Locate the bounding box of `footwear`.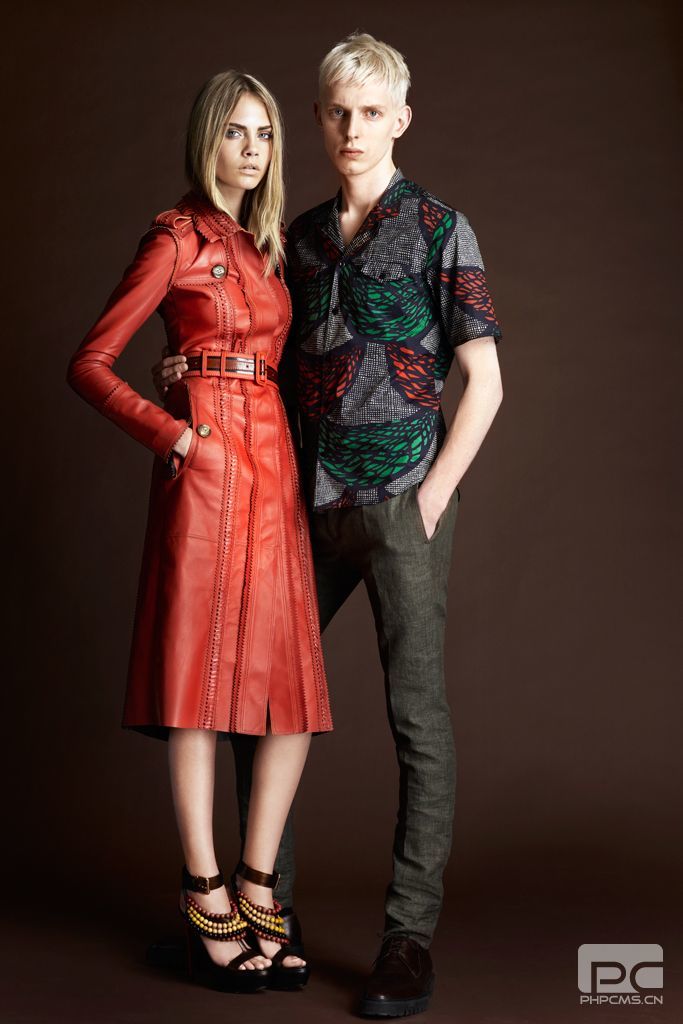
Bounding box: [x1=230, y1=856, x2=311, y2=989].
